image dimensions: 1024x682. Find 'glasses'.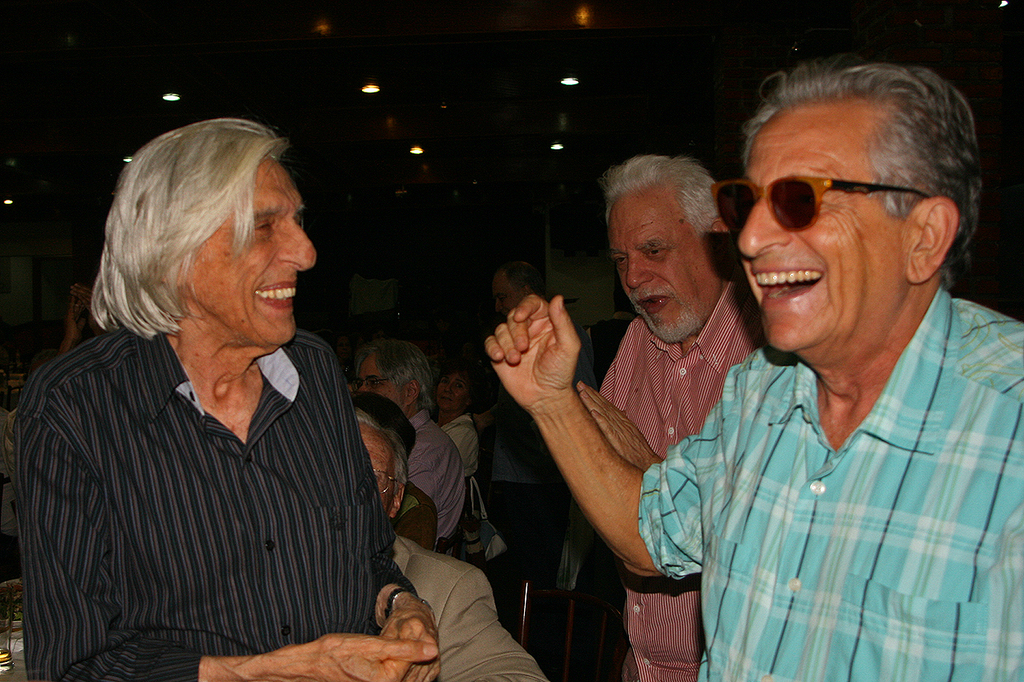
(351,380,392,393).
